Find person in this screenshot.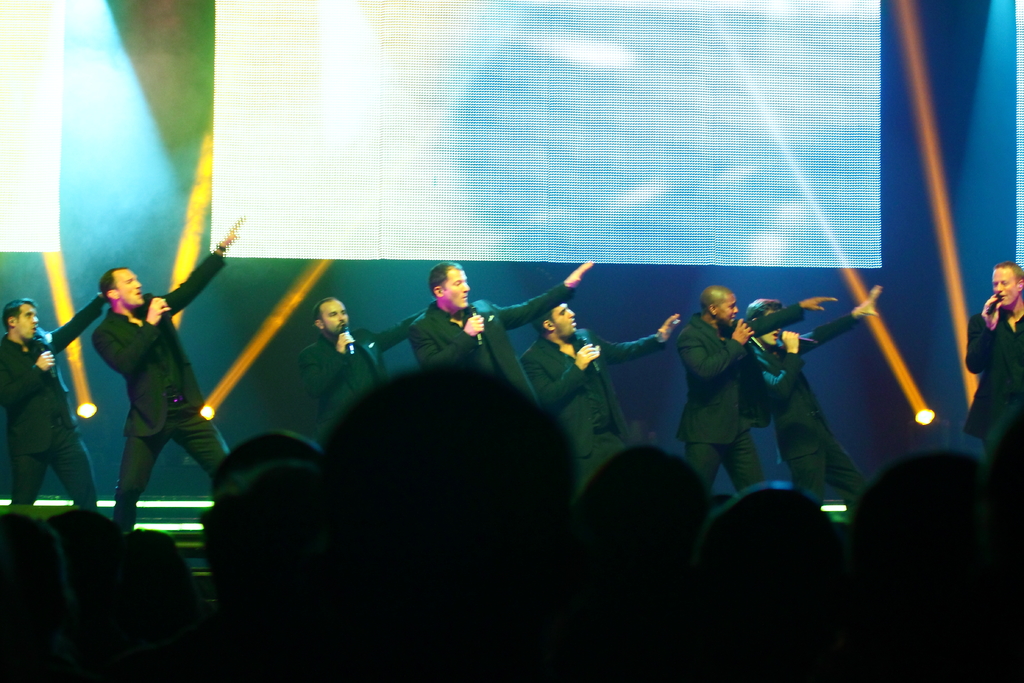
The bounding box for person is left=963, top=267, right=1023, bottom=468.
